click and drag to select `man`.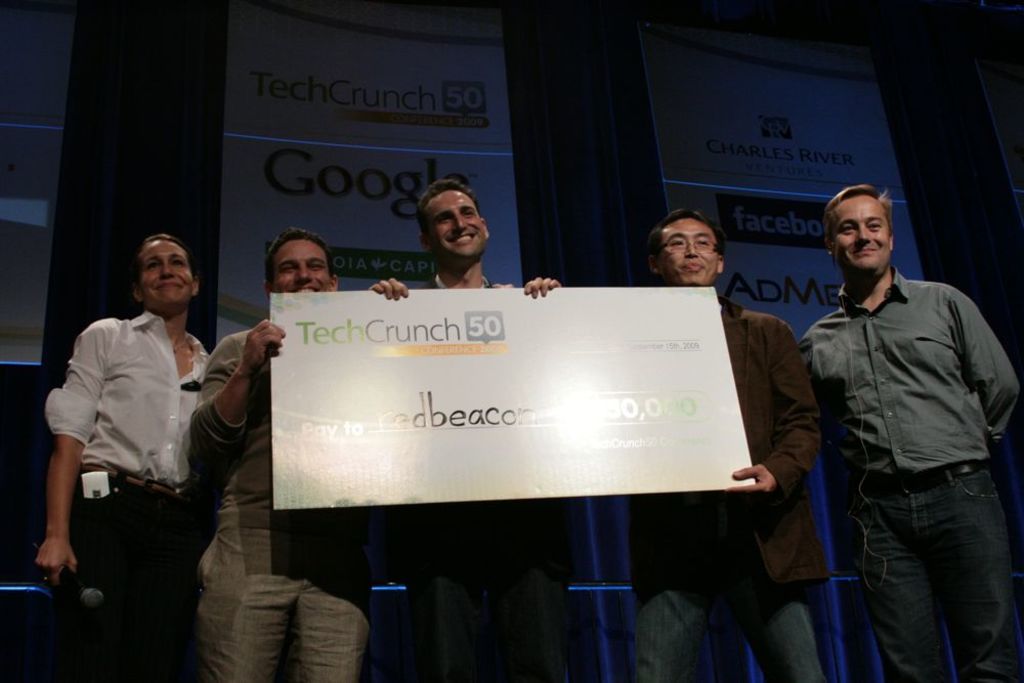
Selection: detection(787, 170, 1008, 673).
